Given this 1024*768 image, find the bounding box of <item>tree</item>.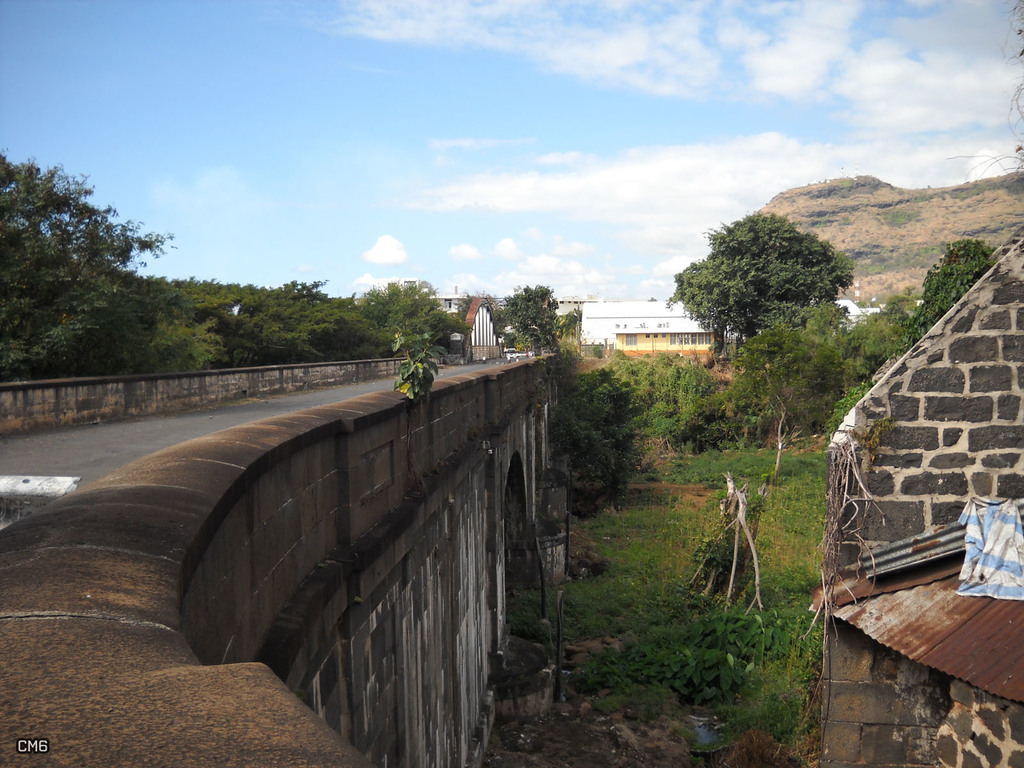
732/324/849/466.
